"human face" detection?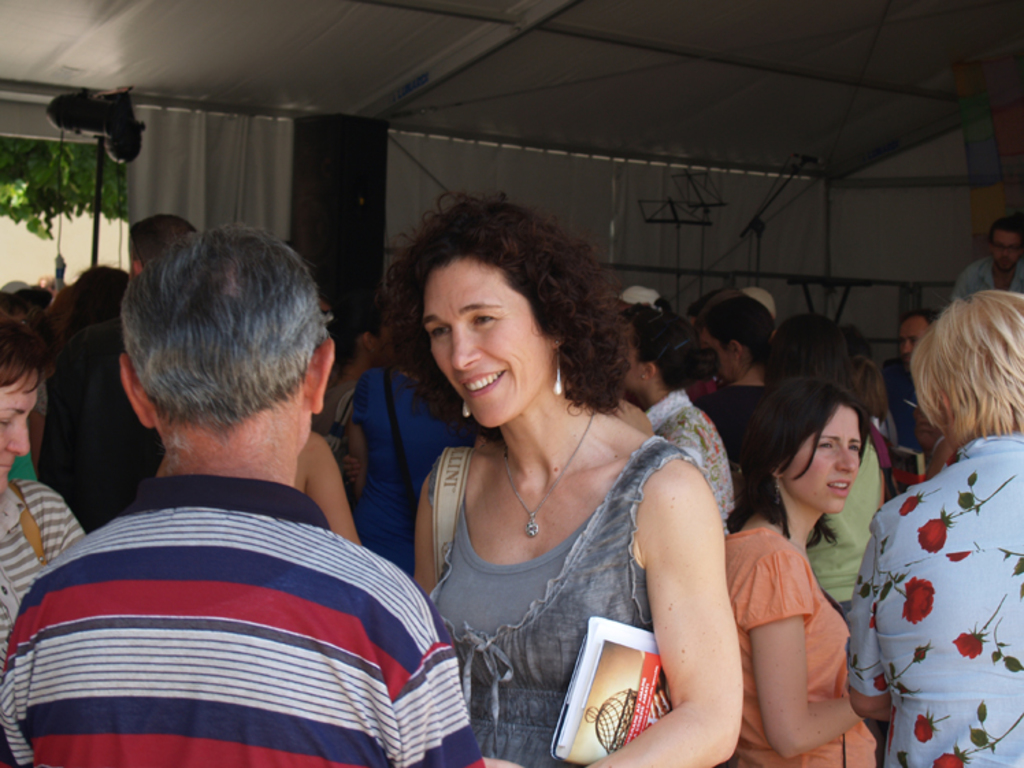
l=0, t=364, r=38, b=496
